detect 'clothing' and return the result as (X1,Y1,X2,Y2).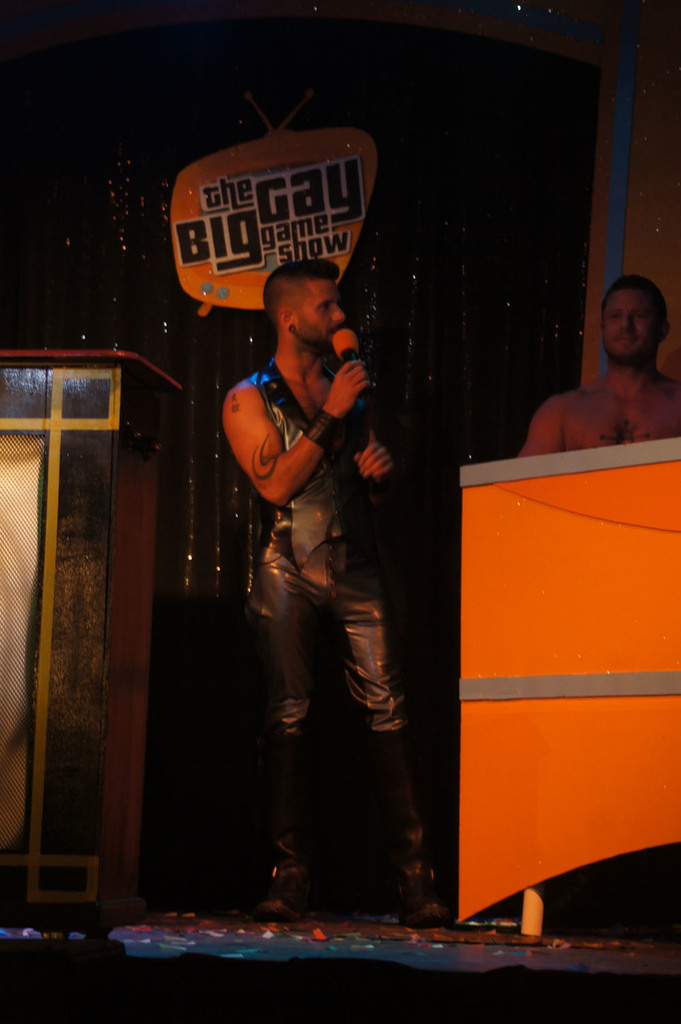
(211,277,415,834).
